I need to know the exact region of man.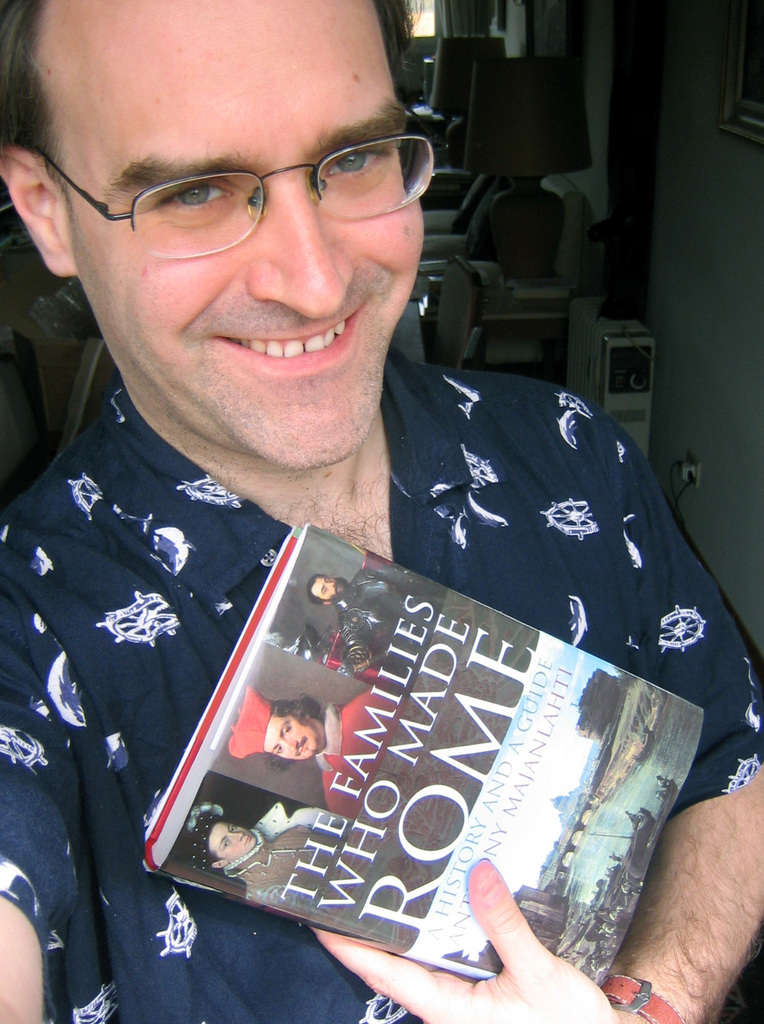
Region: 0/0/763/1023.
